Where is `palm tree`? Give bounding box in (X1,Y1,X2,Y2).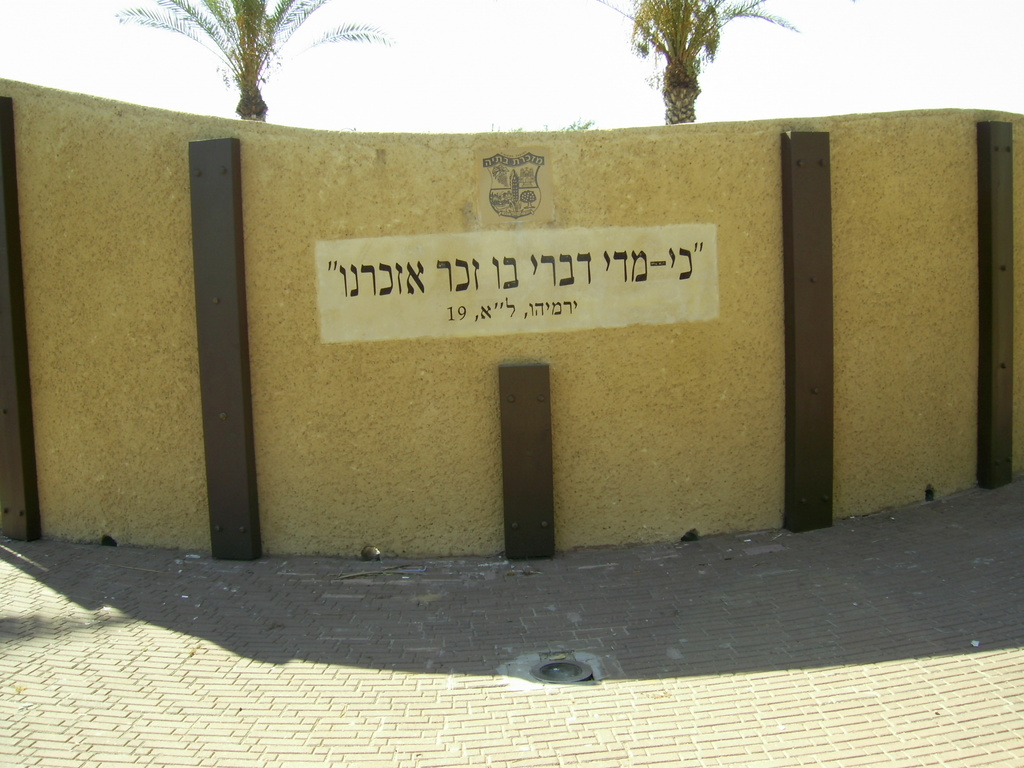
(111,0,390,122).
